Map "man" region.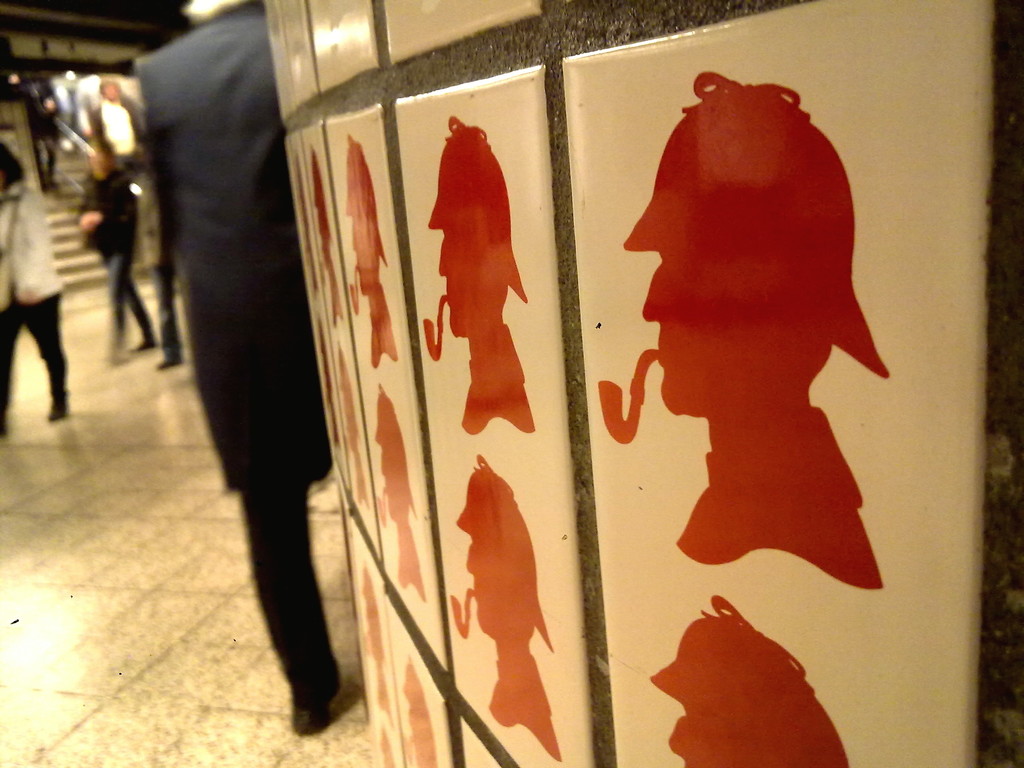
Mapped to x1=397 y1=653 x2=444 y2=767.
